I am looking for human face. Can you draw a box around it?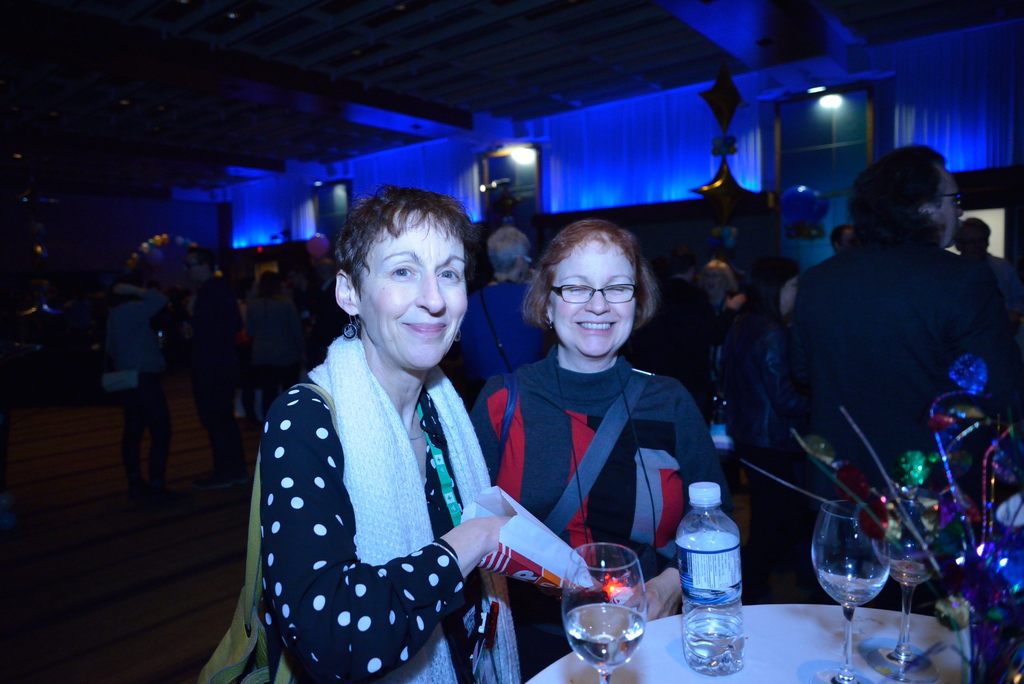
Sure, the bounding box is (left=935, top=168, right=967, bottom=250).
